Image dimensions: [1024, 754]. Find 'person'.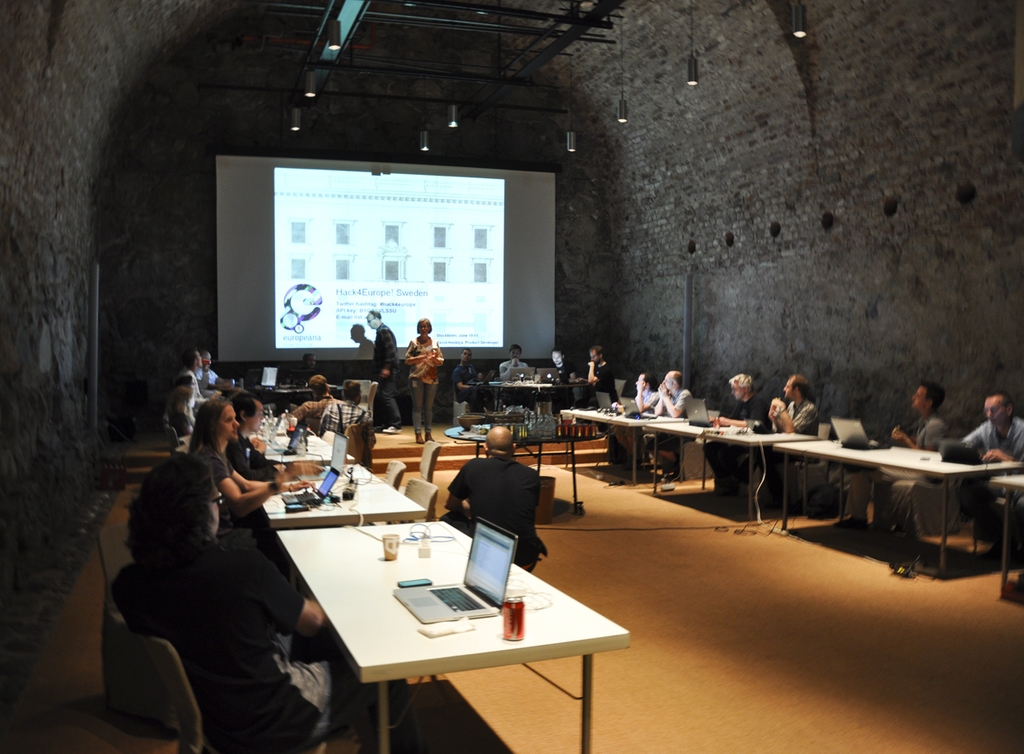
l=552, t=346, r=575, b=408.
